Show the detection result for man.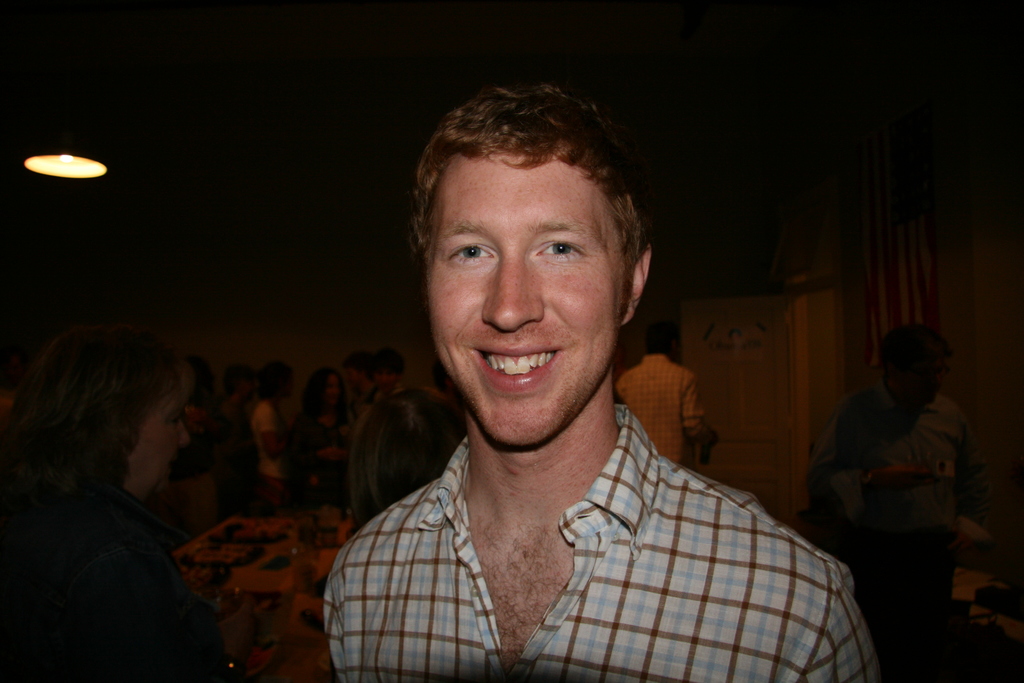
x1=295, y1=99, x2=870, y2=664.
